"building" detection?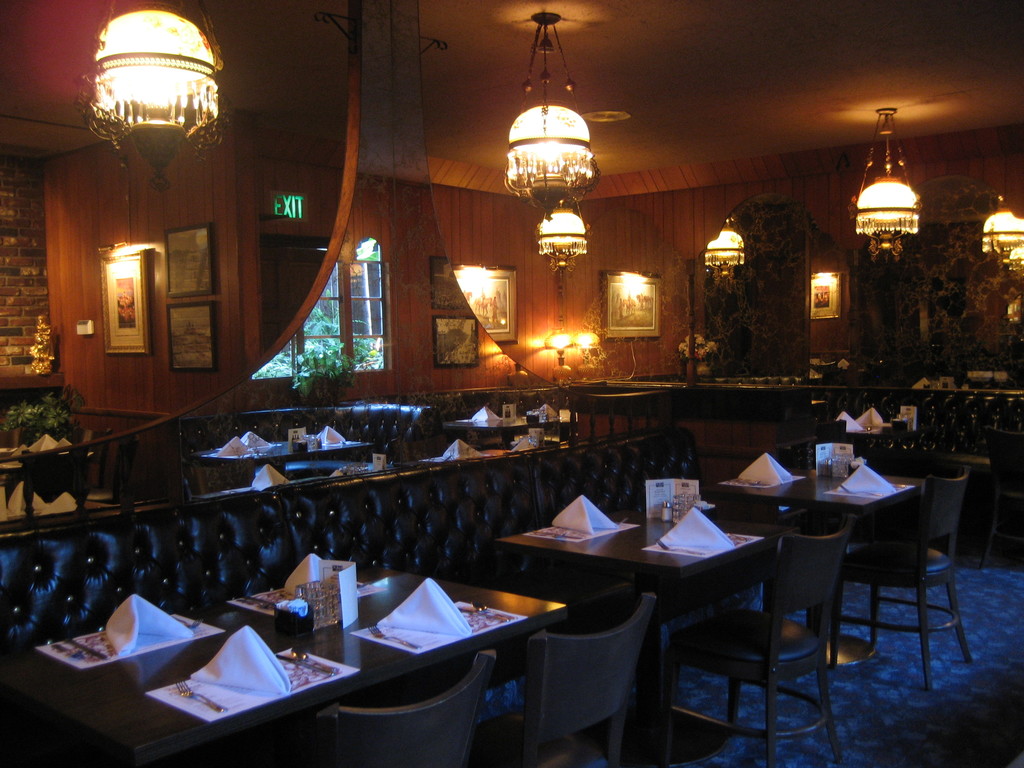
detection(0, 0, 1023, 767)
